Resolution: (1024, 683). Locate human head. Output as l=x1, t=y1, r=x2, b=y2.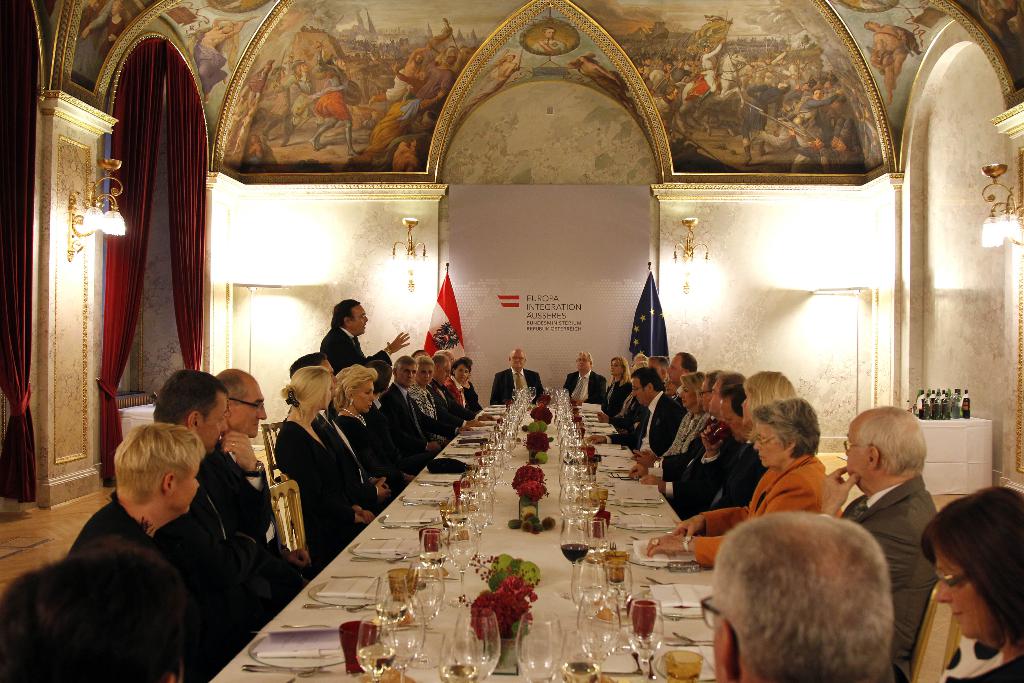
l=373, t=360, r=393, b=394.
